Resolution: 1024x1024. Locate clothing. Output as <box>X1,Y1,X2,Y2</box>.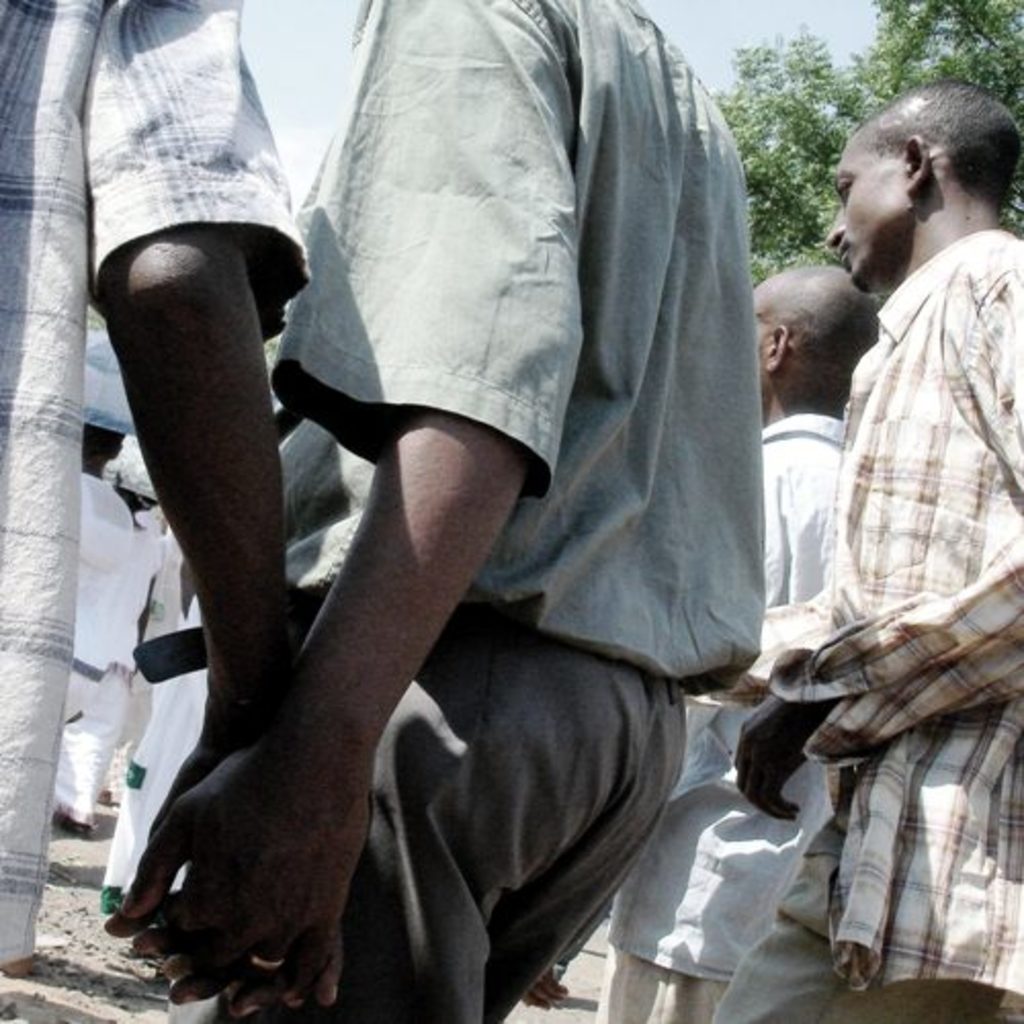
<box>281,0,762,1020</box>.
